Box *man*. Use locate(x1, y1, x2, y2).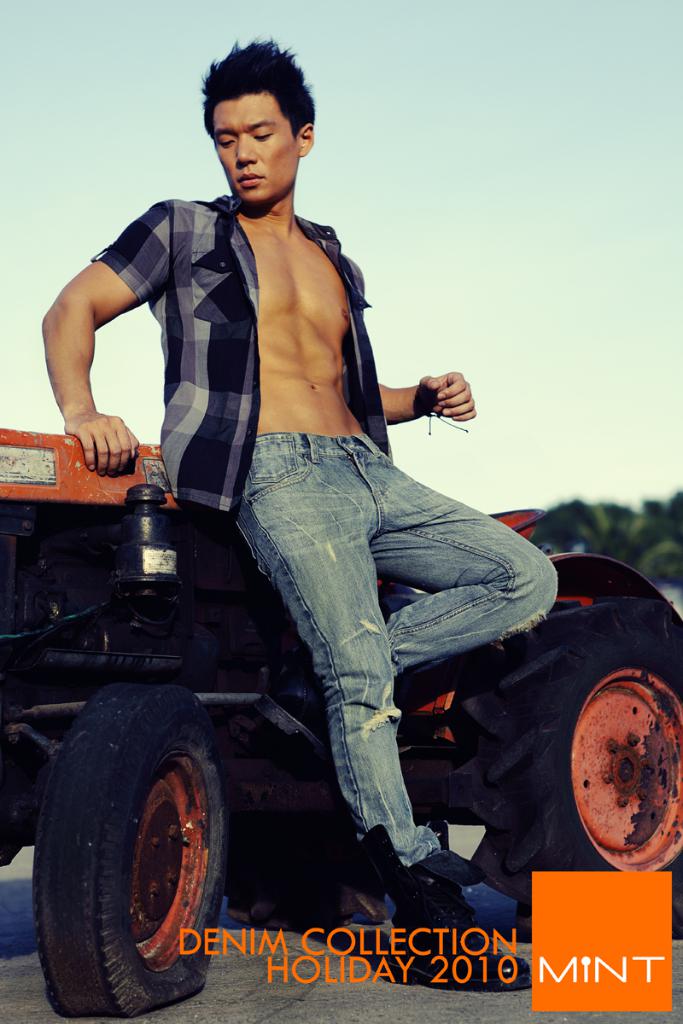
locate(73, 111, 548, 918).
